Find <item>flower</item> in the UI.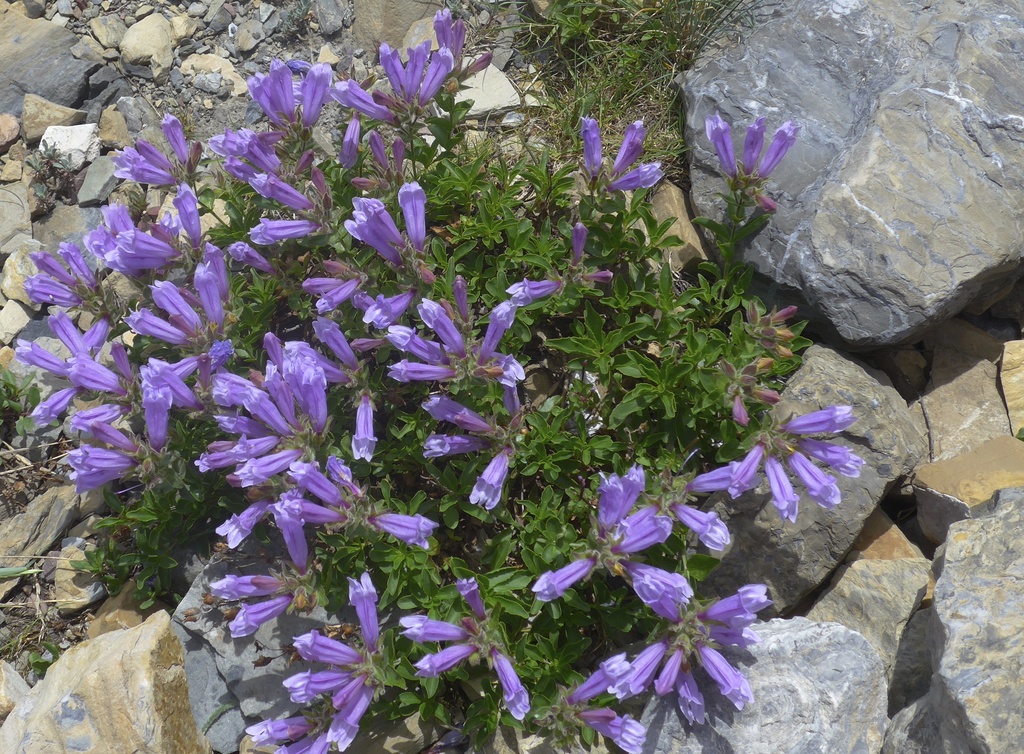
UI element at l=285, t=669, r=348, b=708.
